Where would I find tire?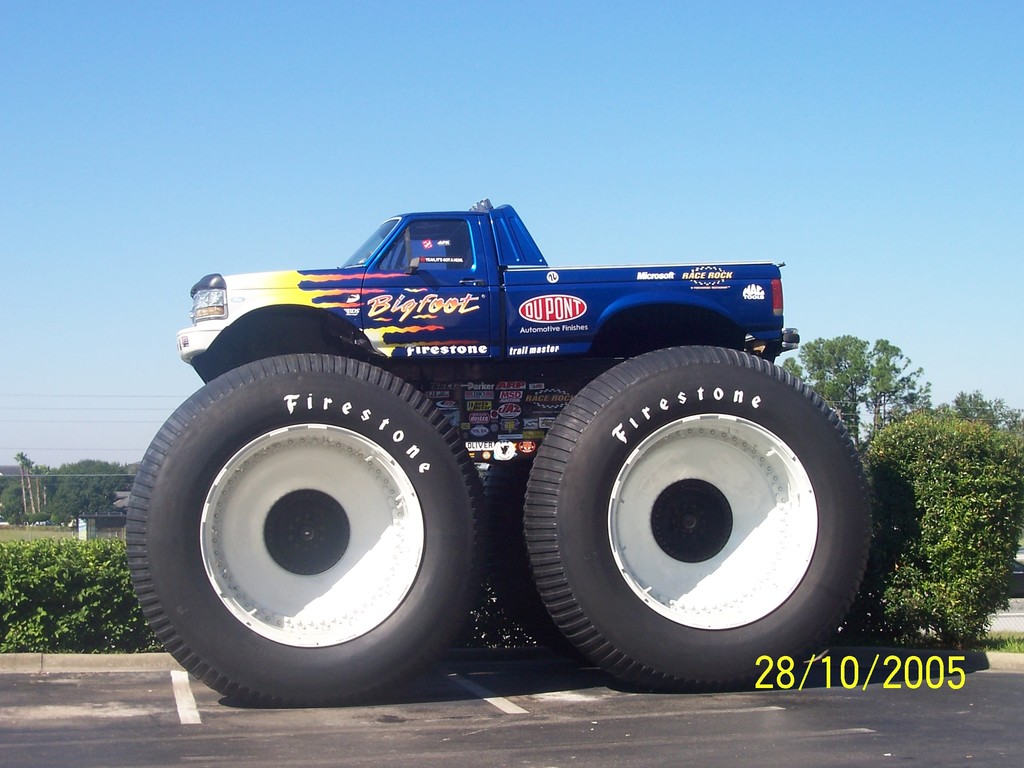
At 477 451 584 659.
